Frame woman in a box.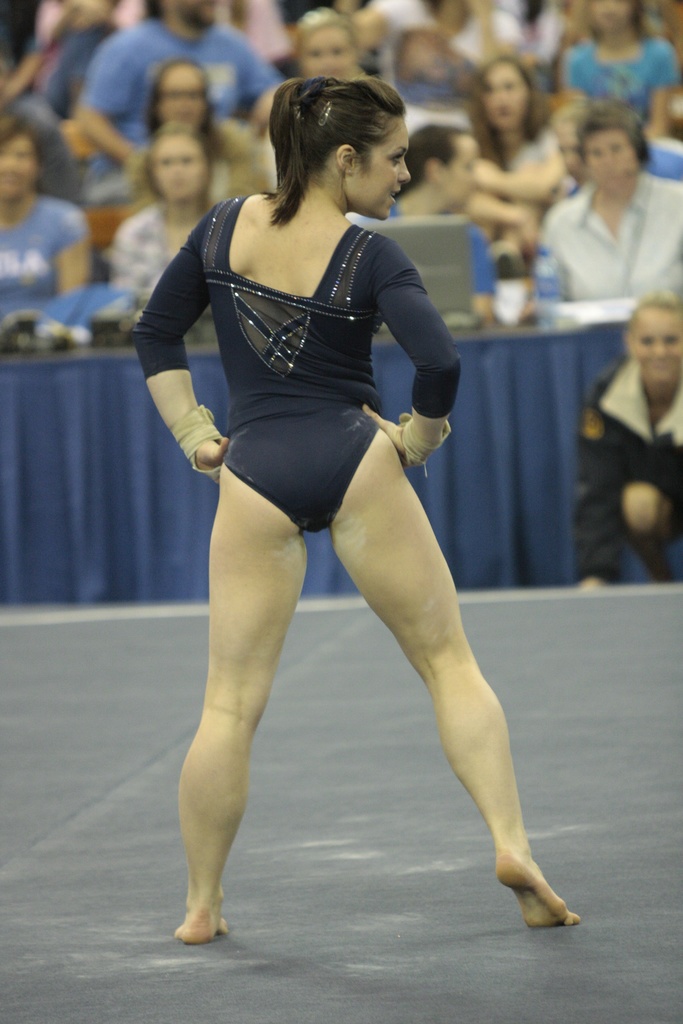
locate(135, 68, 551, 940).
